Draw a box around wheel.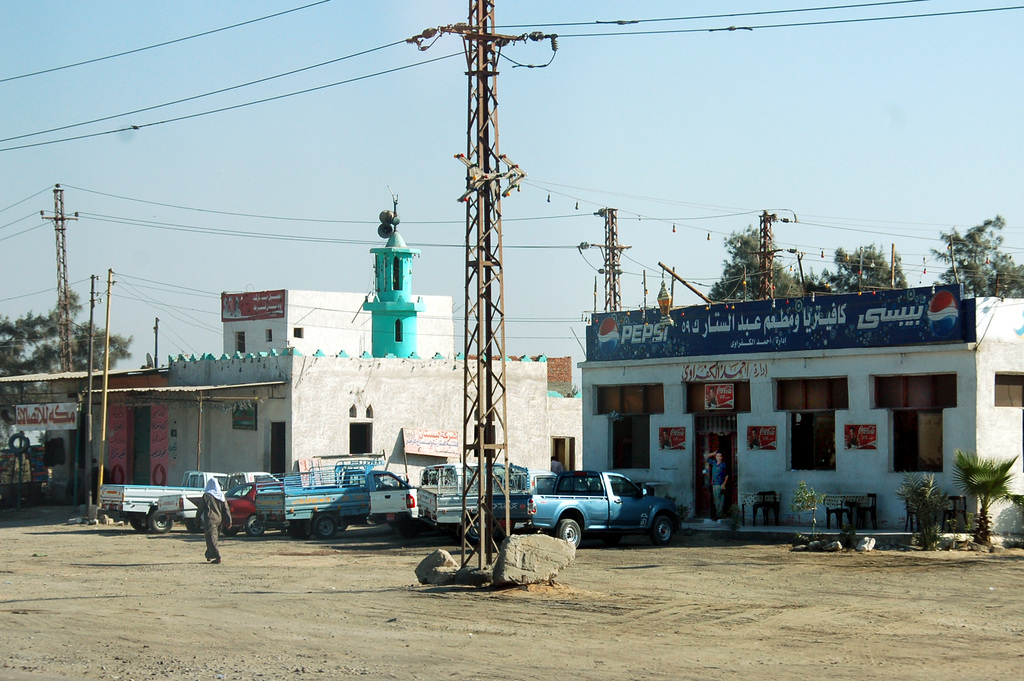
186/516/200/534.
